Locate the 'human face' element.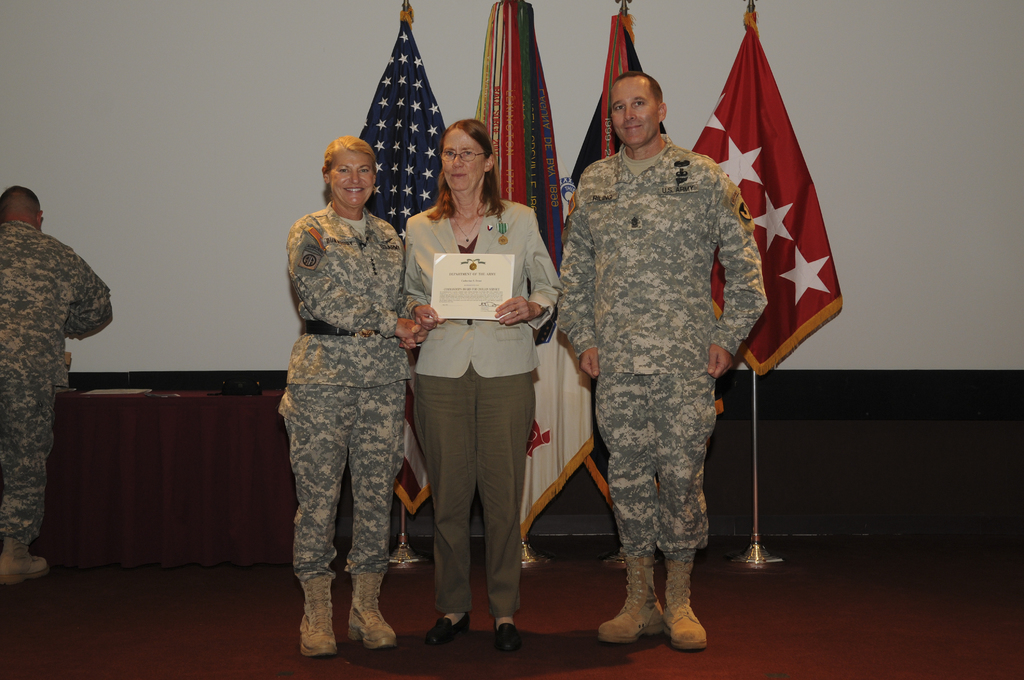
Element bbox: [x1=330, y1=150, x2=372, y2=209].
